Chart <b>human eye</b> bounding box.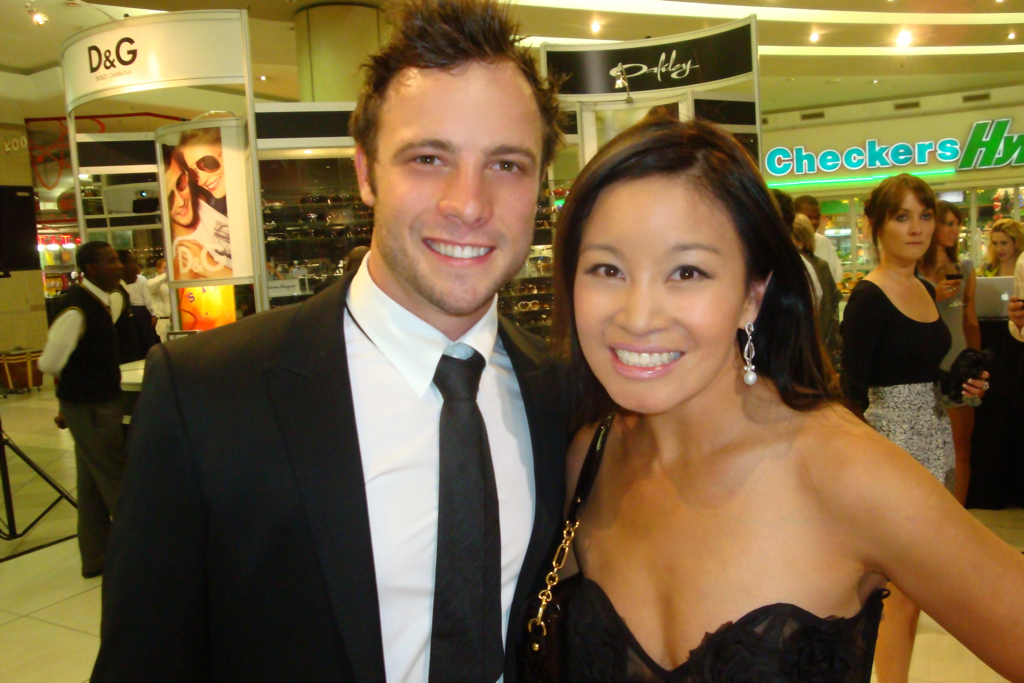
Charted: [489,153,535,177].
